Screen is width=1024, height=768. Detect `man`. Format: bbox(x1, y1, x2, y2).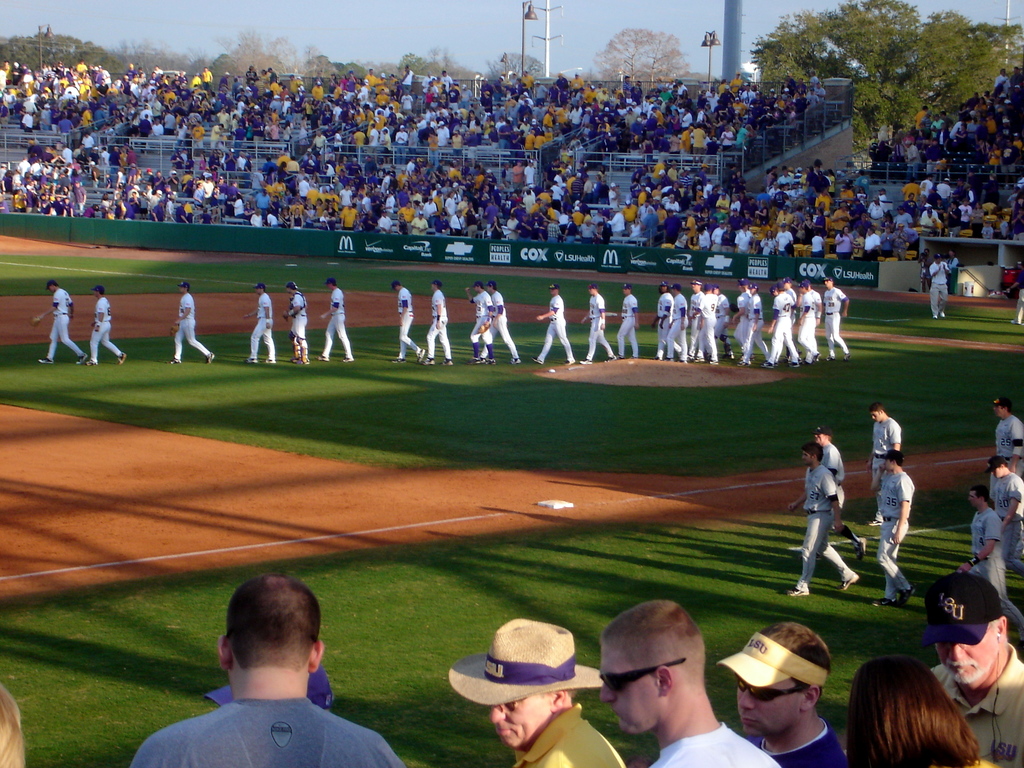
bbox(800, 278, 824, 352).
